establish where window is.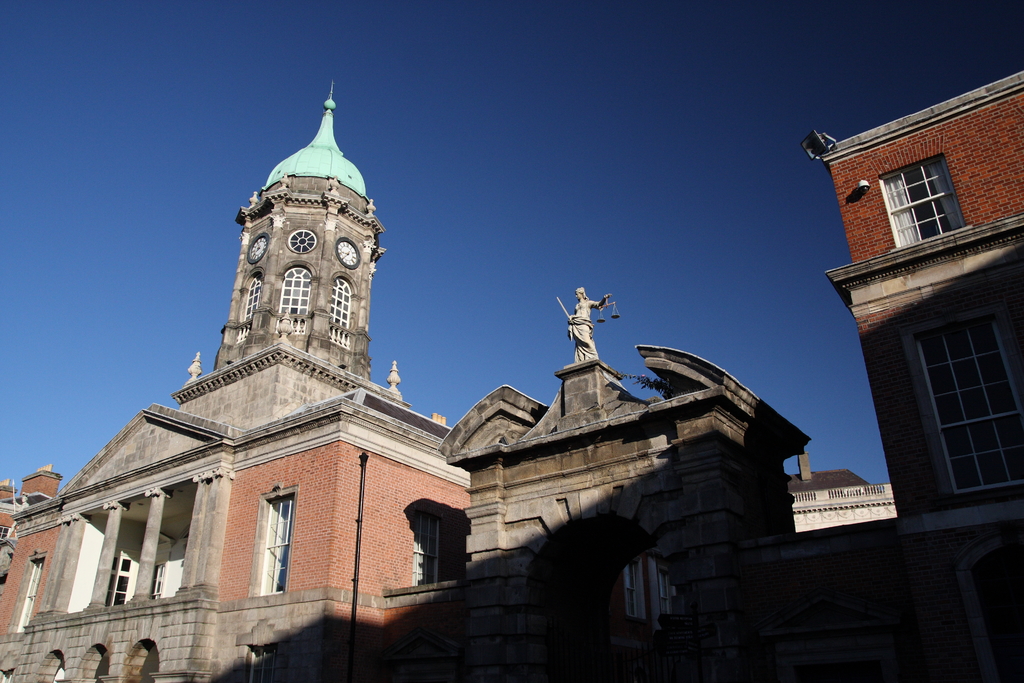
Established at region(239, 276, 257, 341).
